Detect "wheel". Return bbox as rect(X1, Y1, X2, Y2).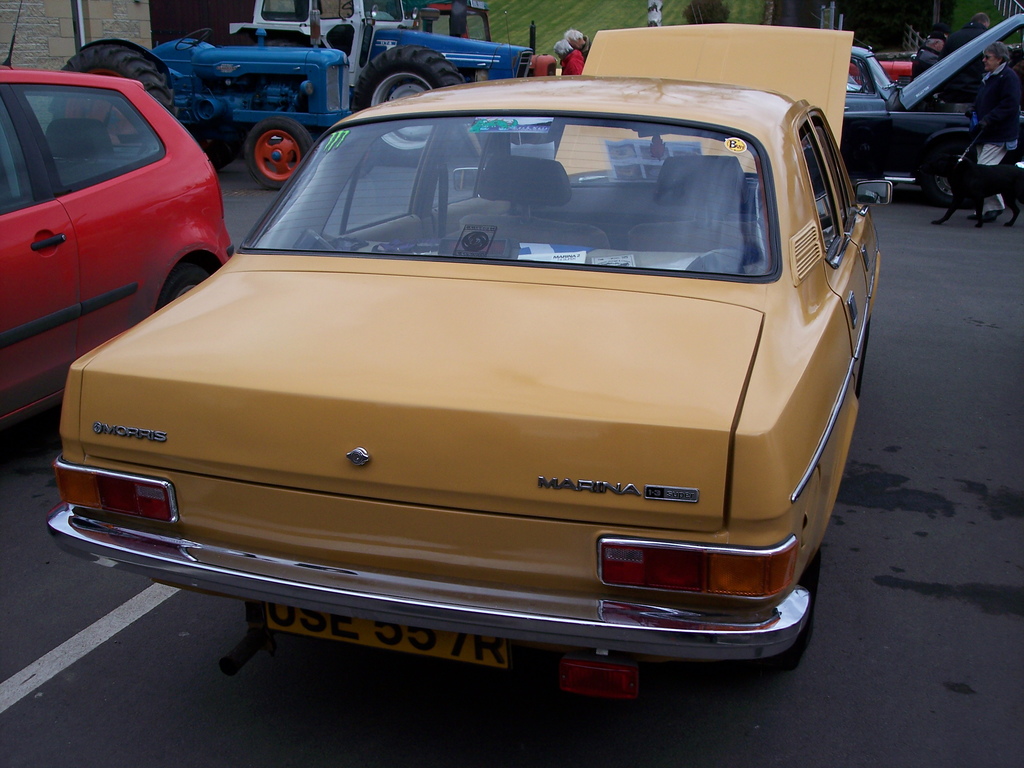
rect(342, 0, 367, 10).
